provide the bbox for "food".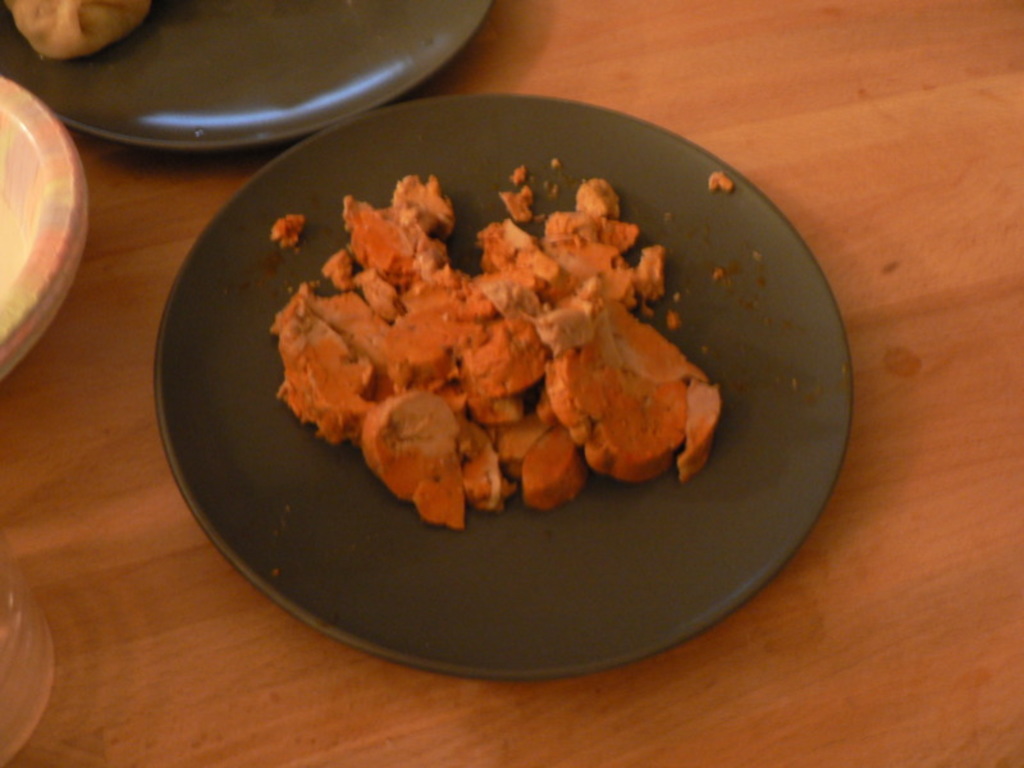
(271,138,730,557).
